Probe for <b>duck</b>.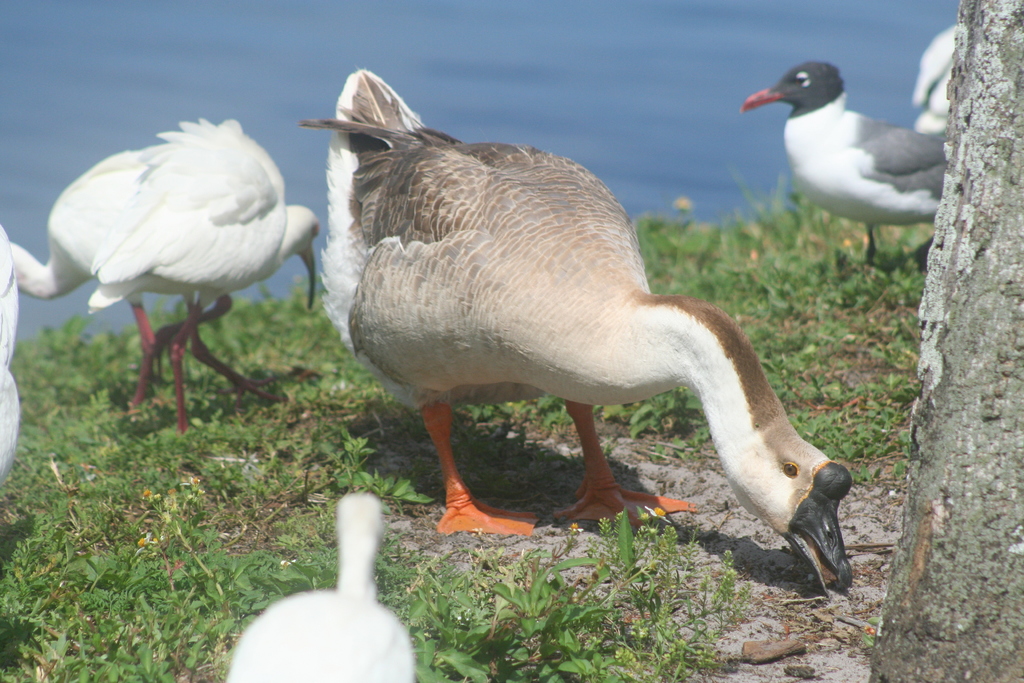
Probe result: pyautogui.locateOnScreen(744, 19, 964, 264).
